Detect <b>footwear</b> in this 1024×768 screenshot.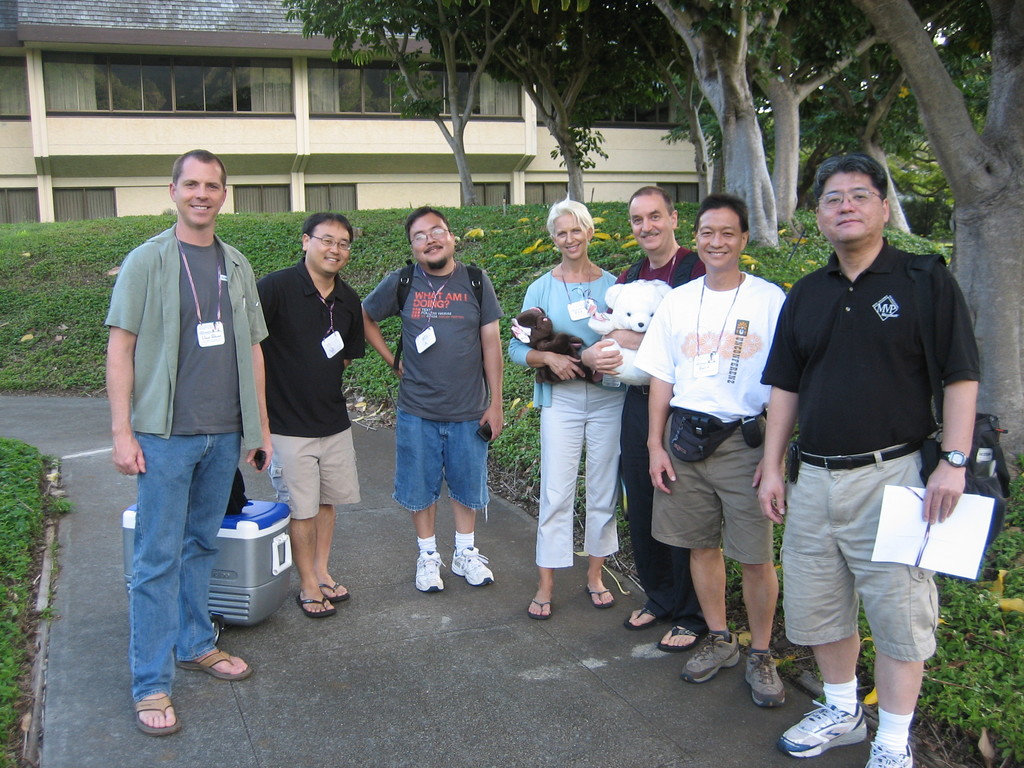
Detection: crop(318, 577, 350, 605).
